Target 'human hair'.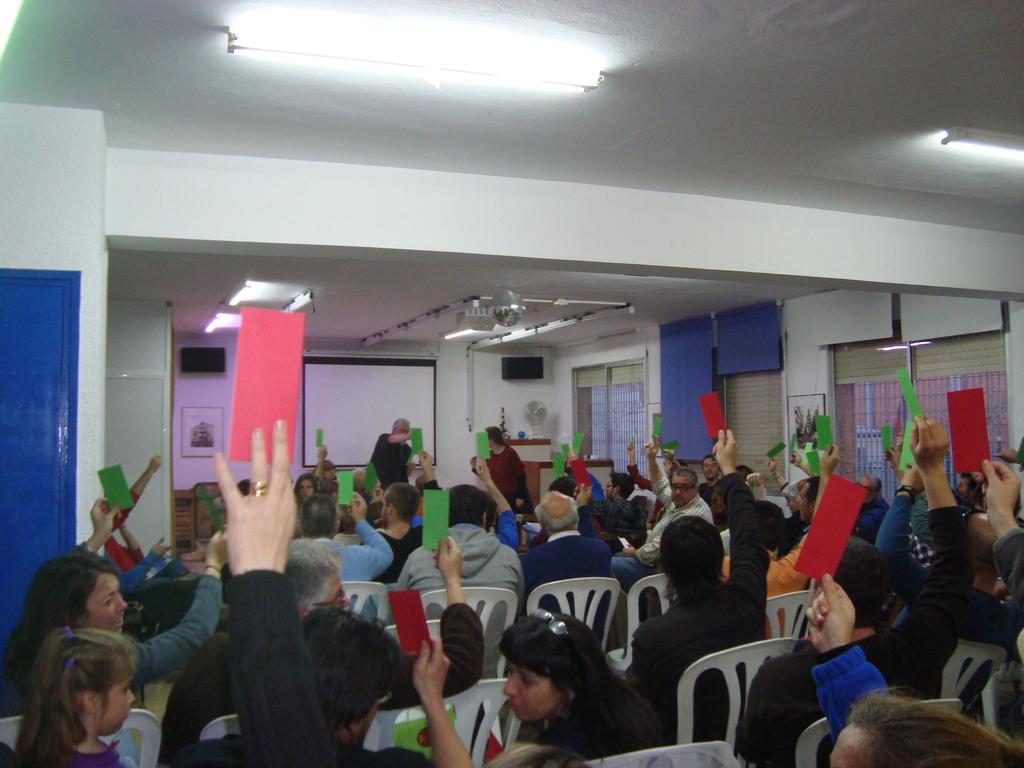
Target region: (390, 418, 410, 435).
